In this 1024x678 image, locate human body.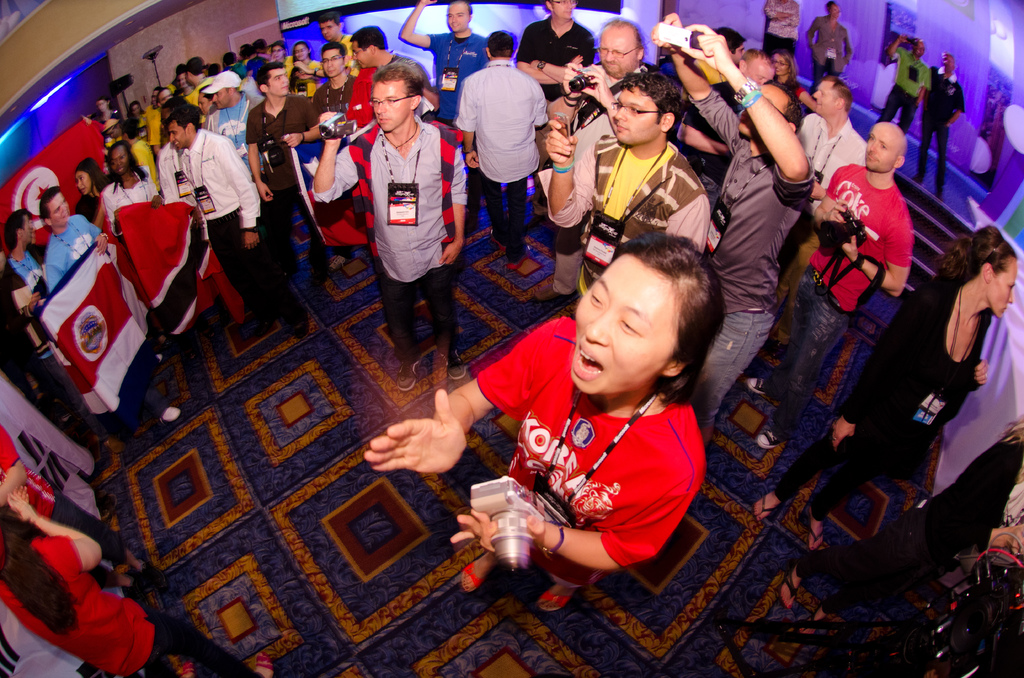
Bounding box: 44/186/108/291.
